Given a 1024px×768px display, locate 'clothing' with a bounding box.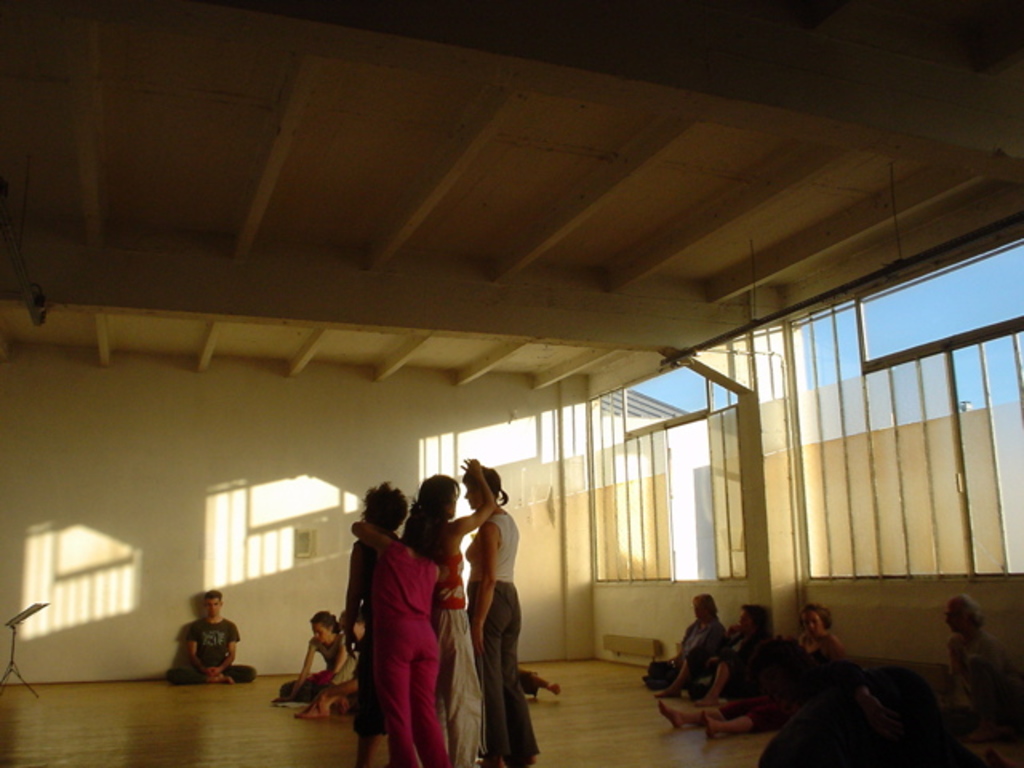
Located: 166 608 261 688.
